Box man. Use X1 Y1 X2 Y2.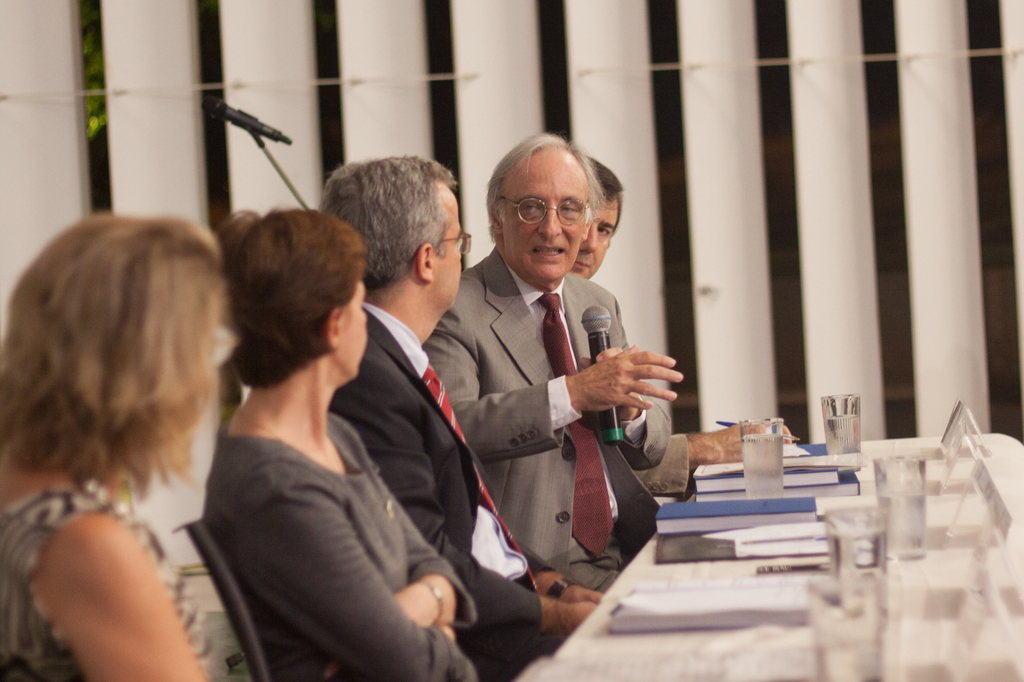
568 157 793 502.
